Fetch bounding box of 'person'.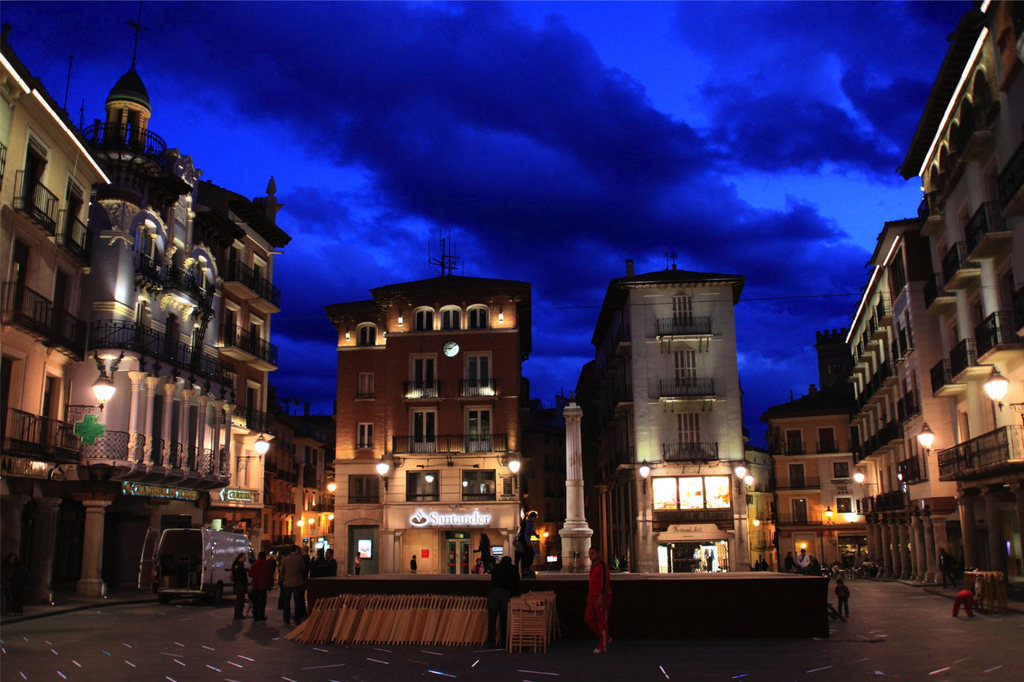
Bbox: <box>707,553,712,569</box>.
